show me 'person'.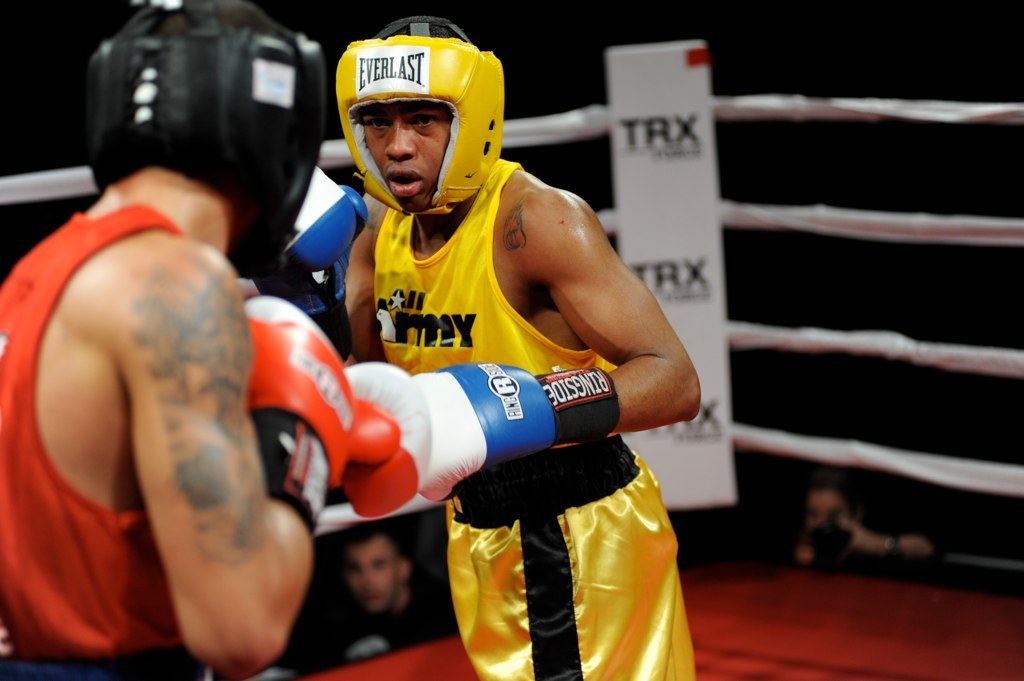
'person' is here: l=0, t=0, r=320, b=680.
